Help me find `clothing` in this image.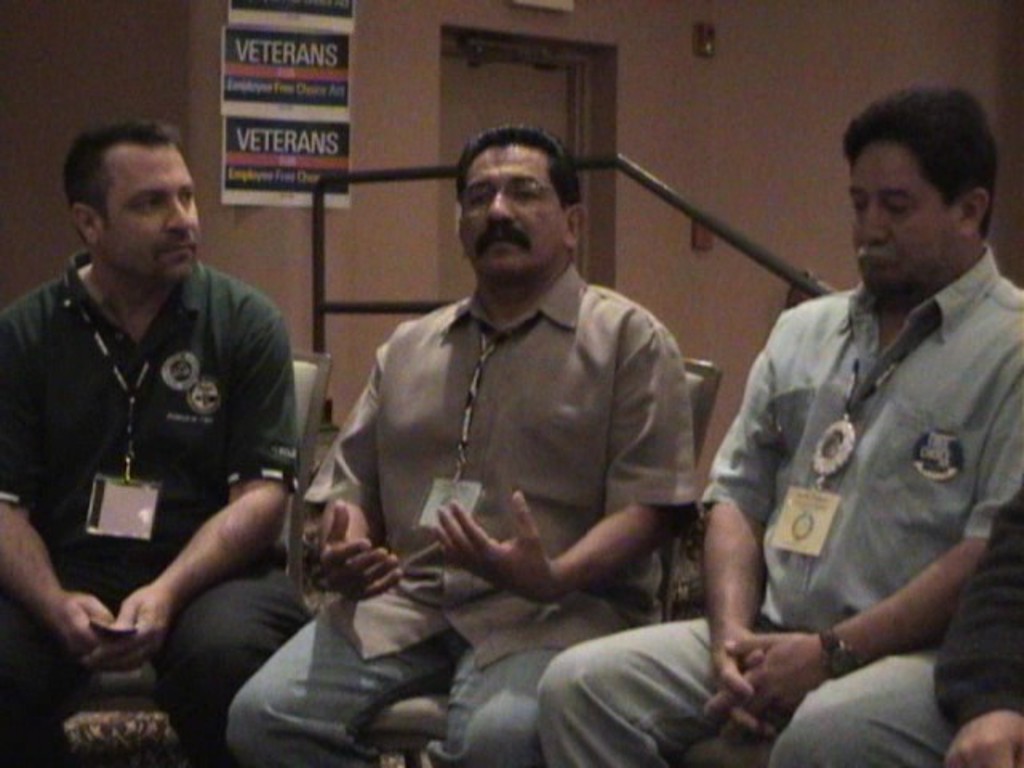
Found it: box=[226, 264, 701, 766].
